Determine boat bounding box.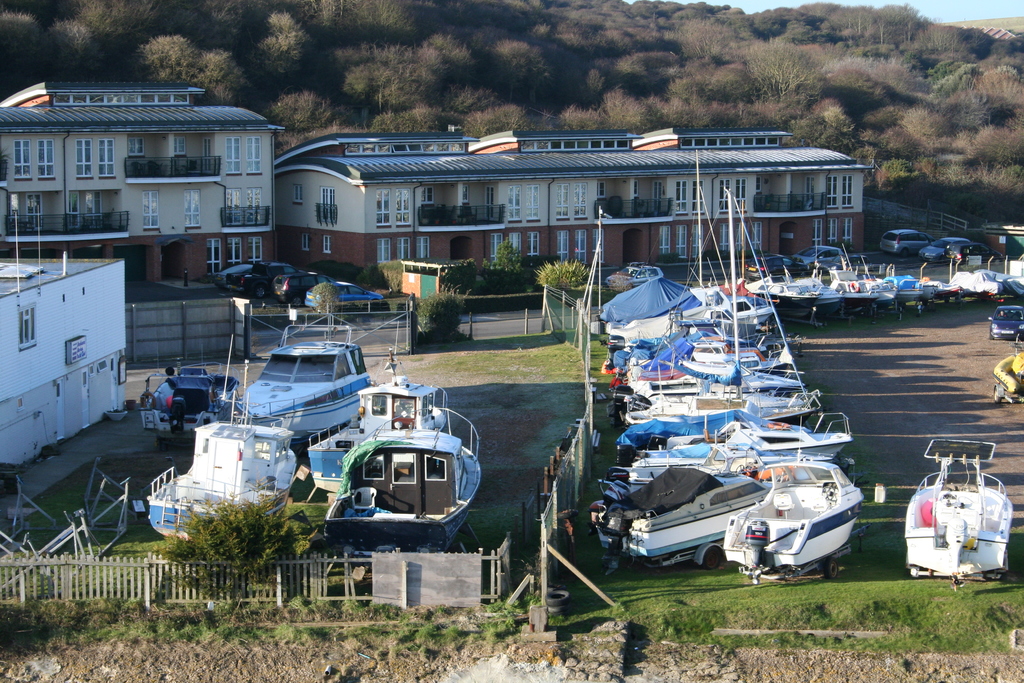
Determined: (331, 428, 486, 545).
